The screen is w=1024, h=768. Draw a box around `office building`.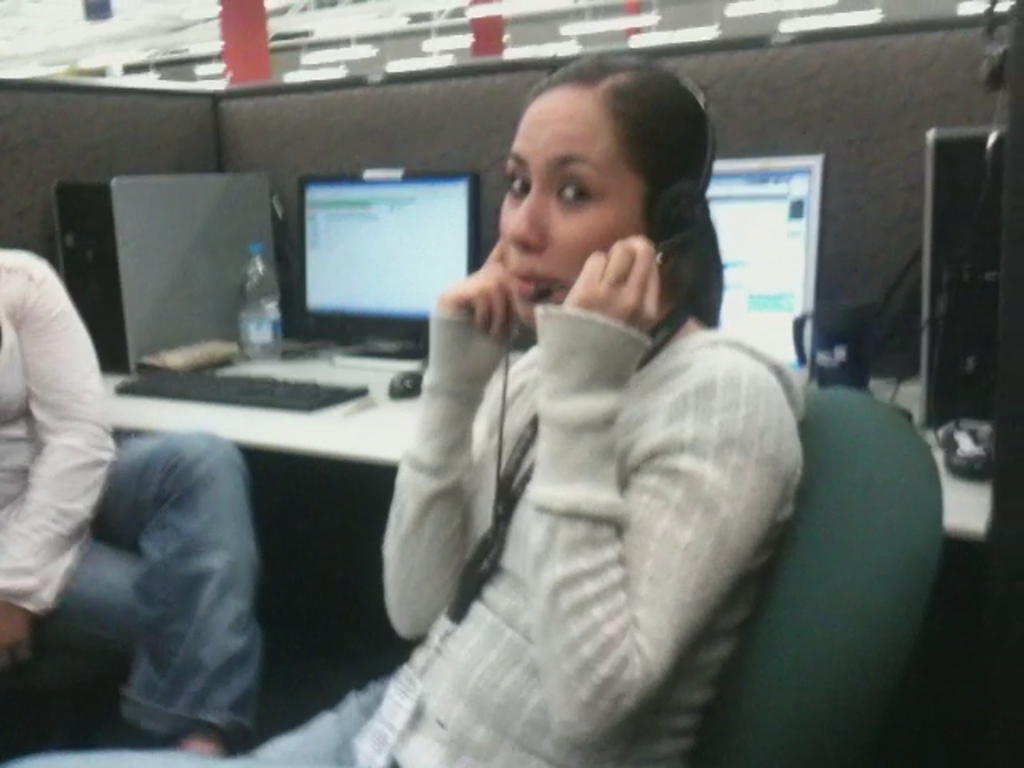
[48,22,1016,728].
